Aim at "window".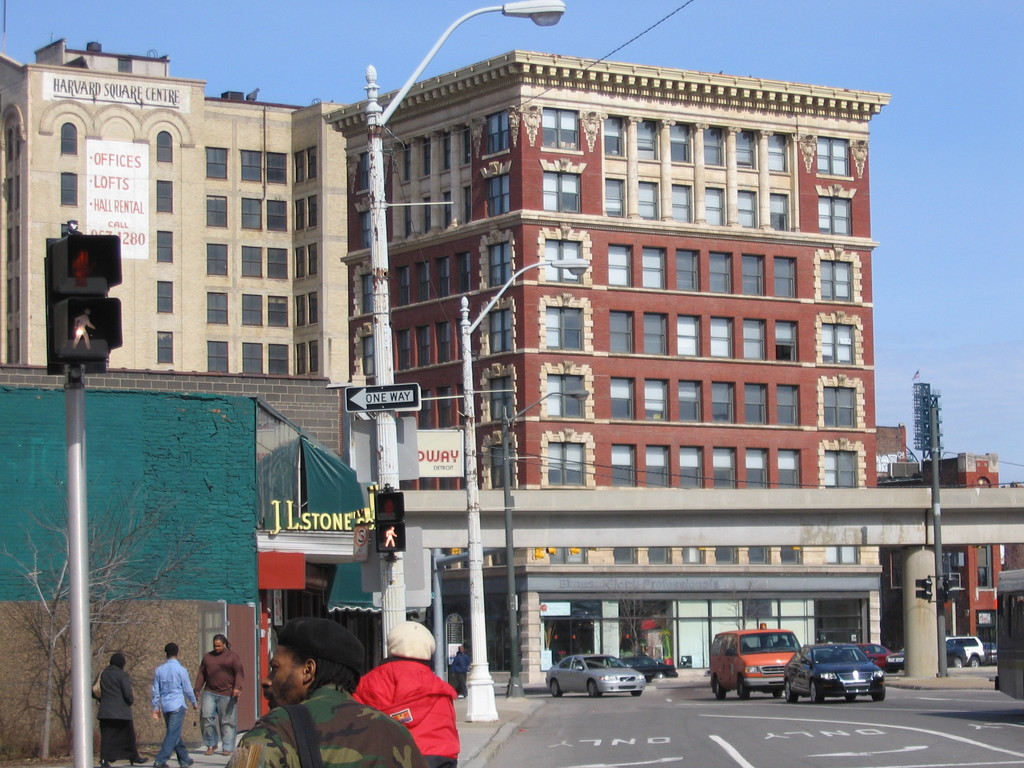
Aimed at crop(643, 315, 668, 352).
